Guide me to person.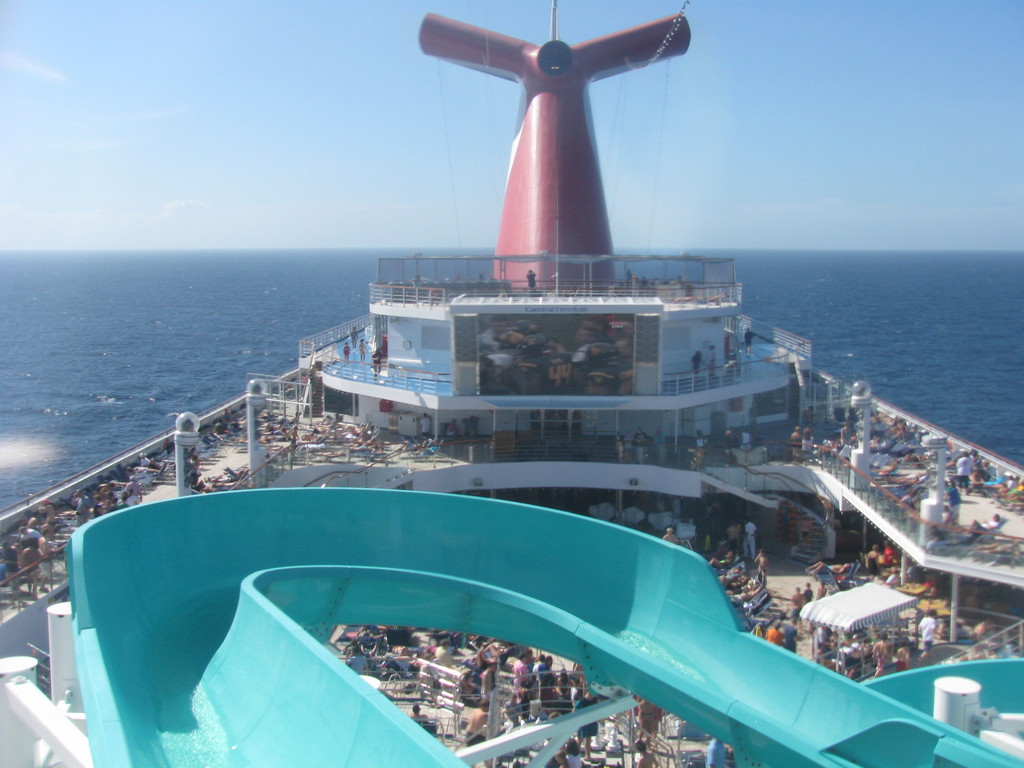
Guidance: [x1=787, y1=614, x2=806, y2=648].
